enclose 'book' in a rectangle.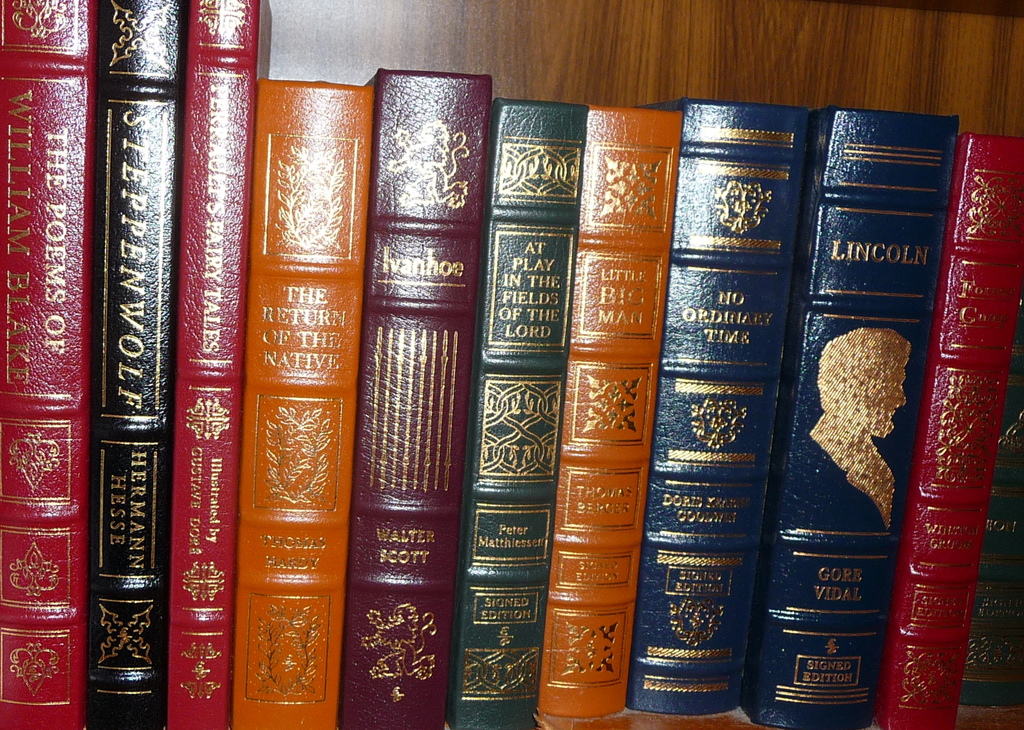
620, 97, 813, 711.
